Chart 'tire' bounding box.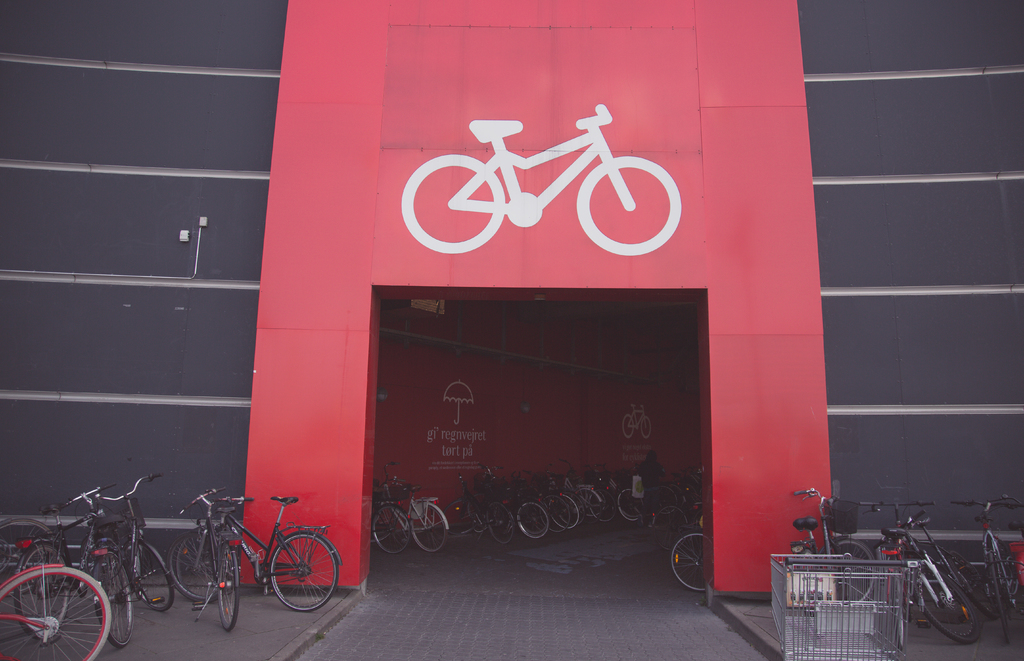
Charted: 90/550/131/646.
